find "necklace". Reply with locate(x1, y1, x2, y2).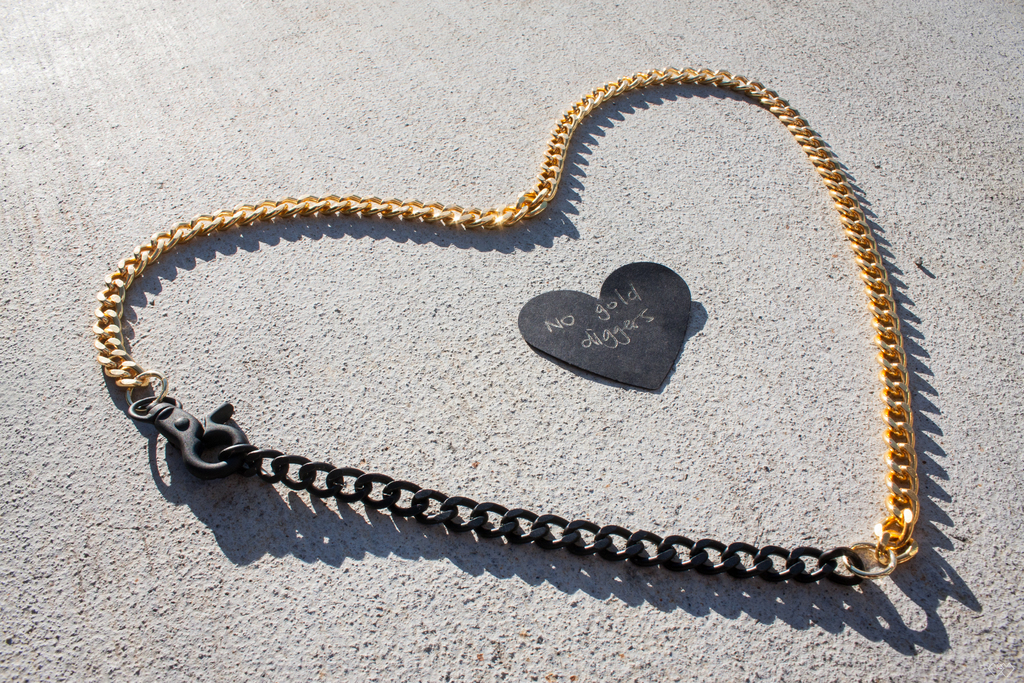
locate(90, 69, 920, 575).
